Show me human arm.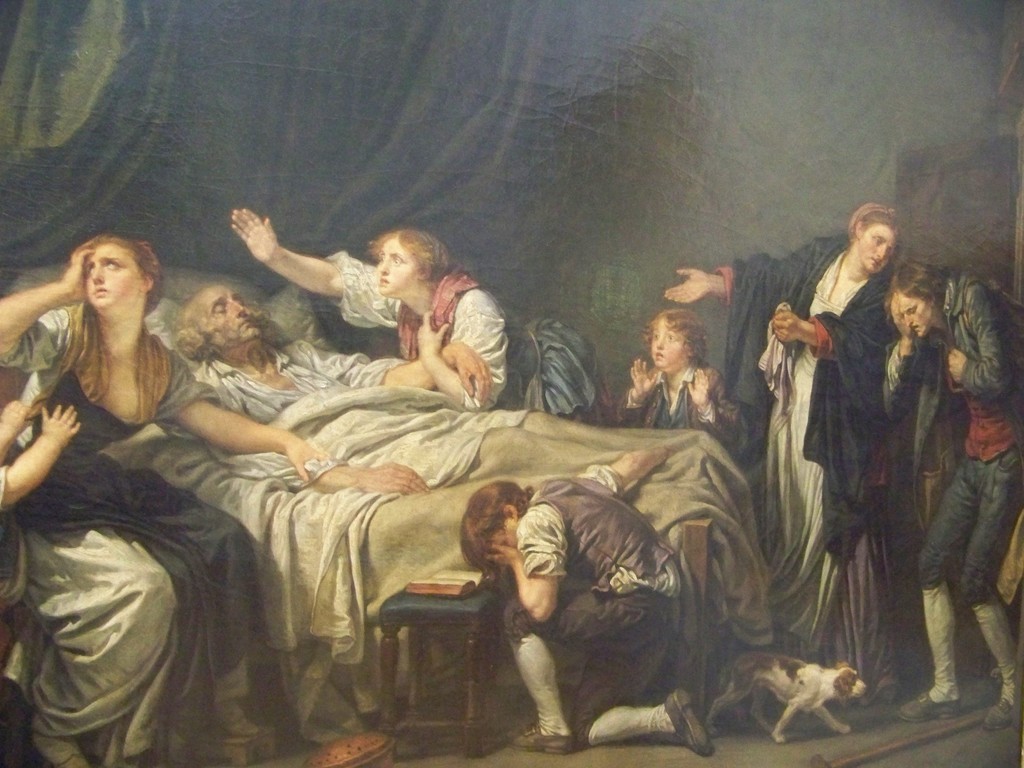
human arm is here: locate(204, 430, 432, 497).
